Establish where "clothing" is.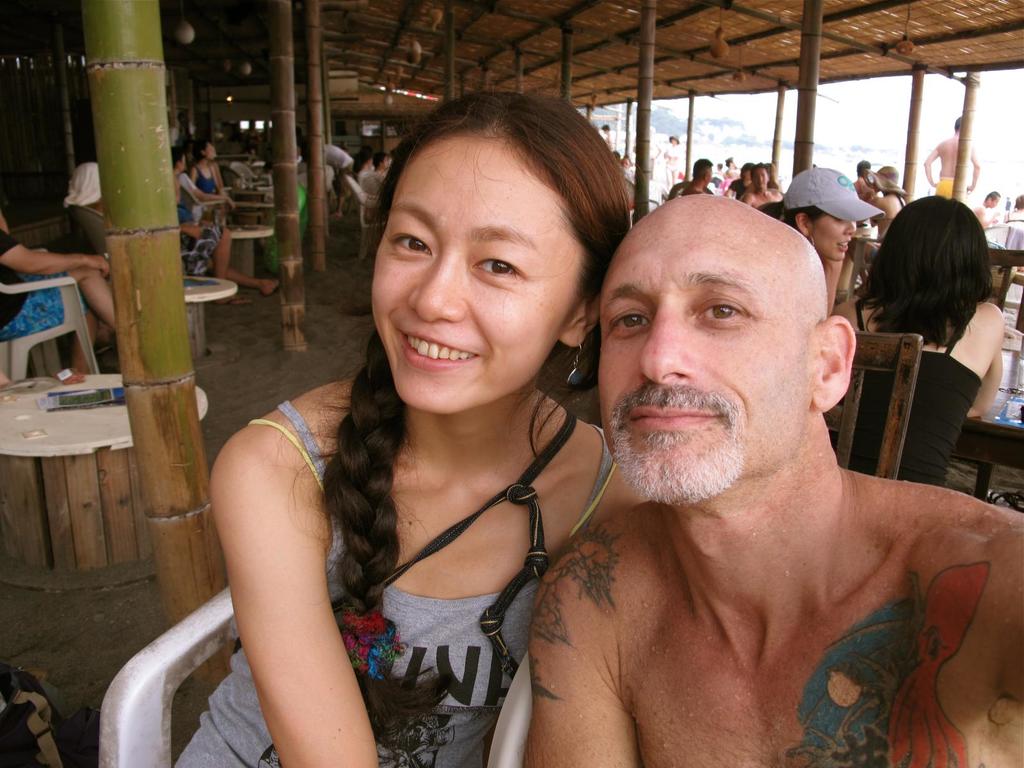
Established at bbox(190, 163, 219, 195).
